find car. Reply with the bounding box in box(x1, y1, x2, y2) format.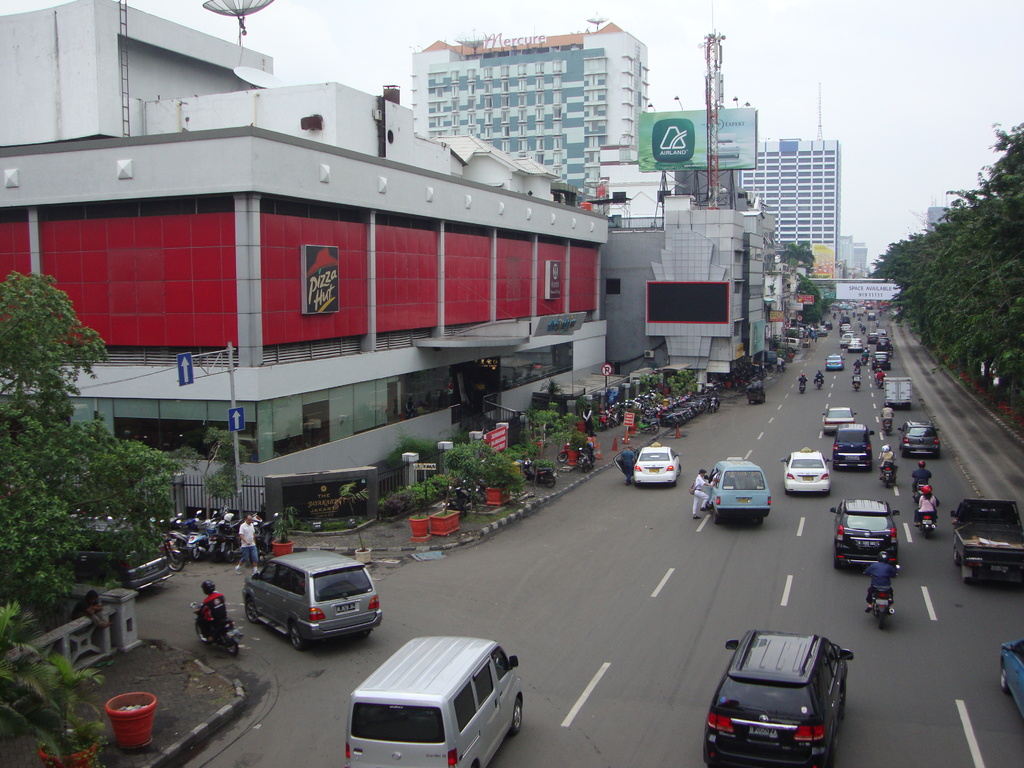
box(879, 337, 893, 351).
